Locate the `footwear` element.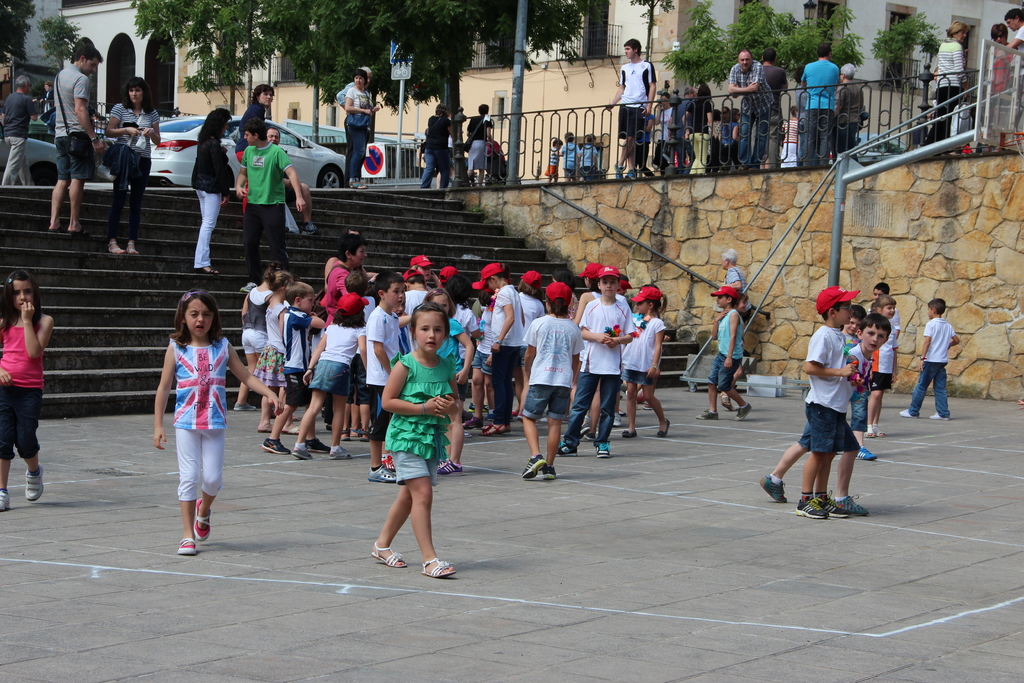
Element bbox: [232, 406, 260, 413].
